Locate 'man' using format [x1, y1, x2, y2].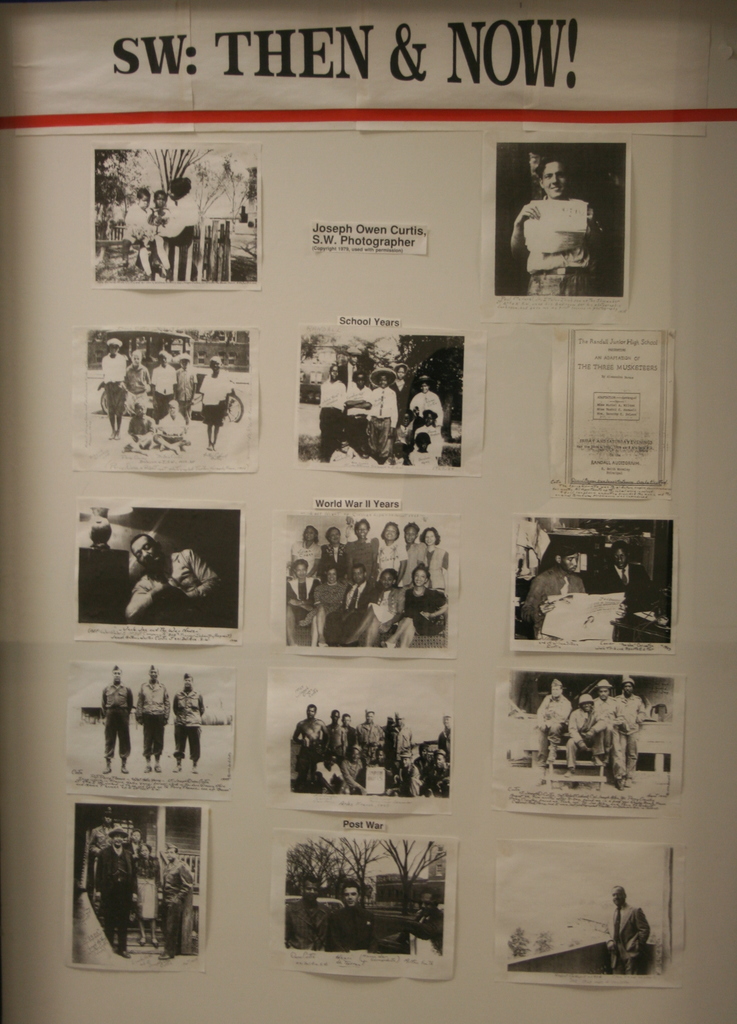
[153, 356, 175, 414].
